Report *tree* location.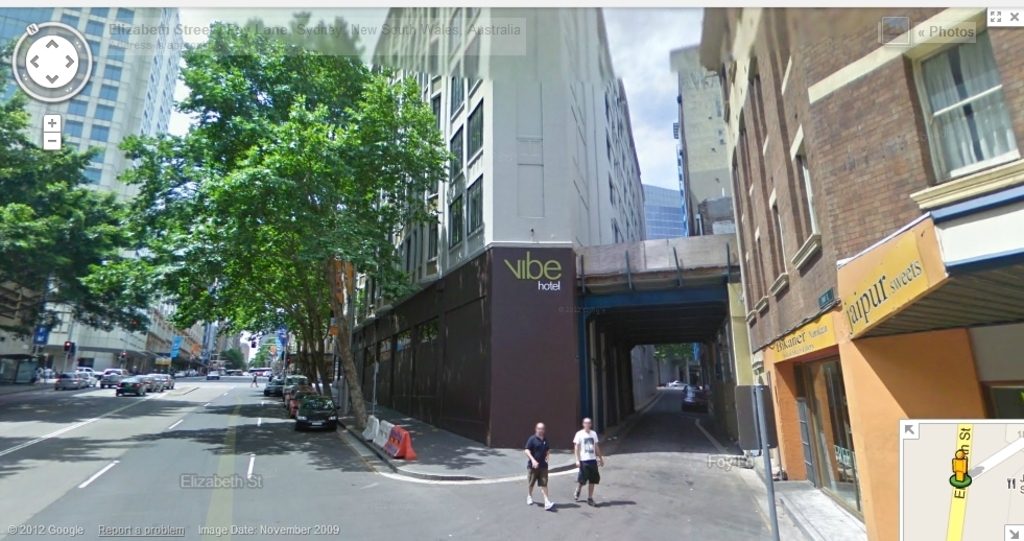
Report: bbox=[253, 335, 284, 373].
